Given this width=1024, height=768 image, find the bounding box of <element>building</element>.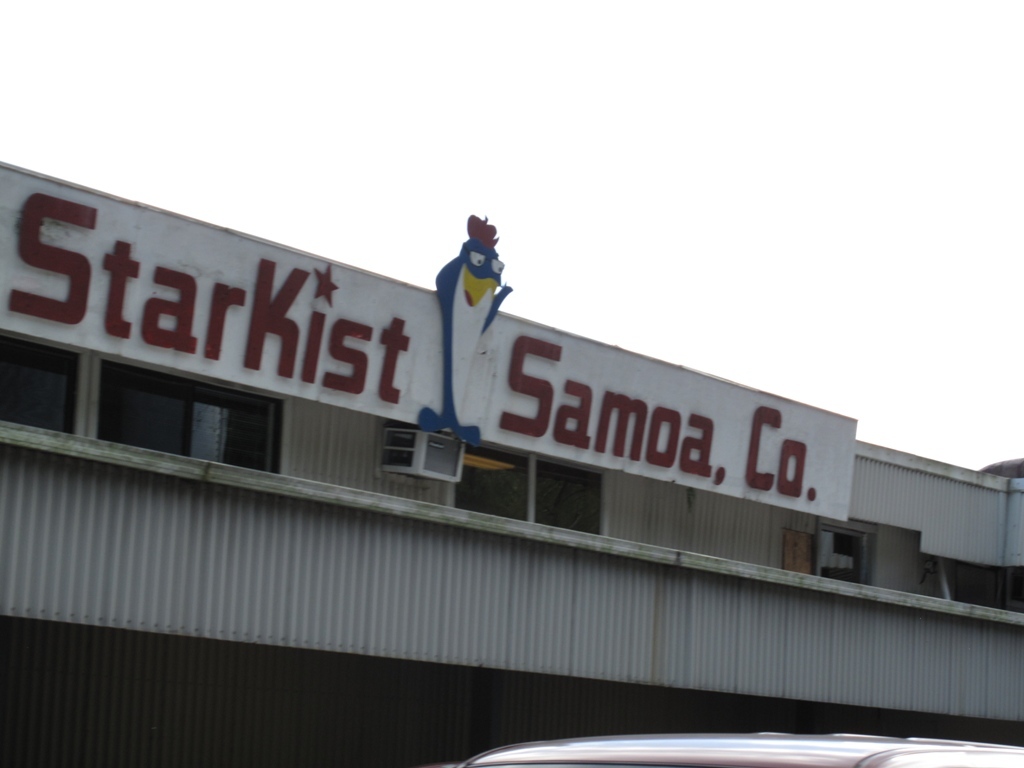
bbox=[0, 164, 1023, 765].
